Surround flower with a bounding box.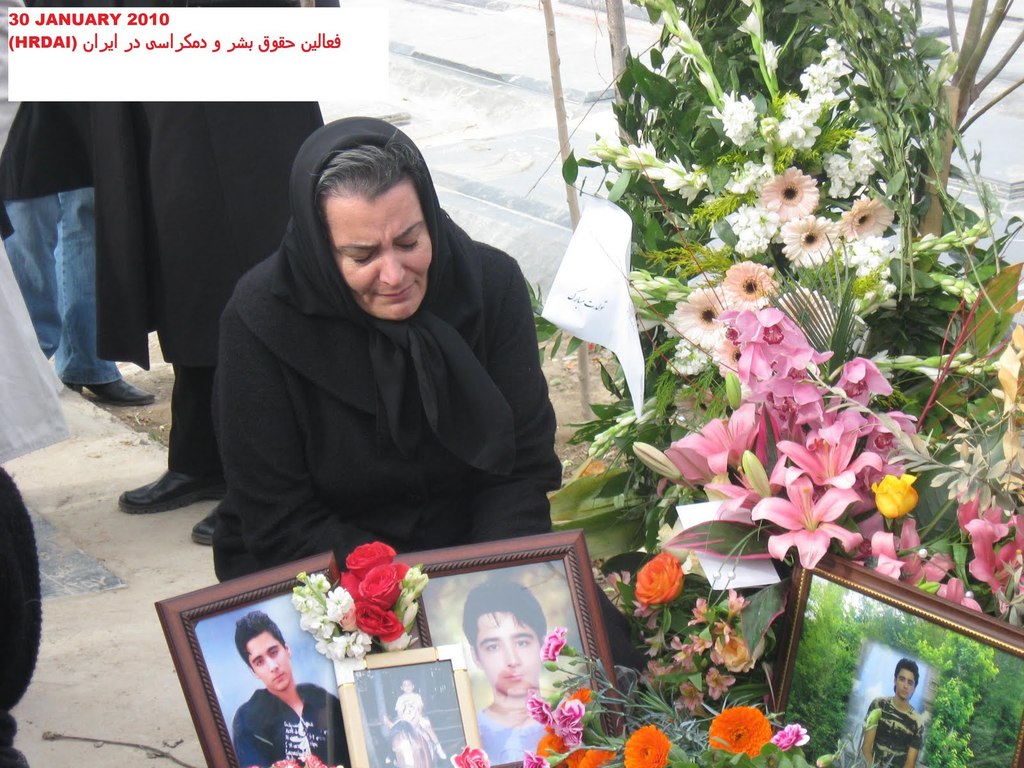
box=[604, 138, 714, 196].
